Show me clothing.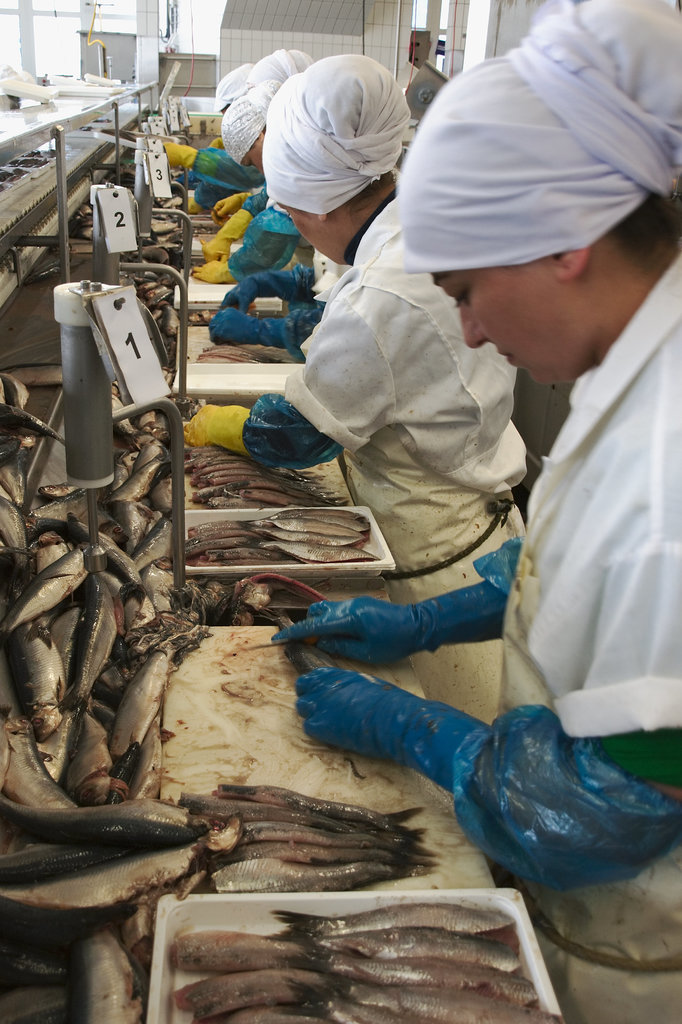
clothing is here: crop(230, 209, 534, 734).
